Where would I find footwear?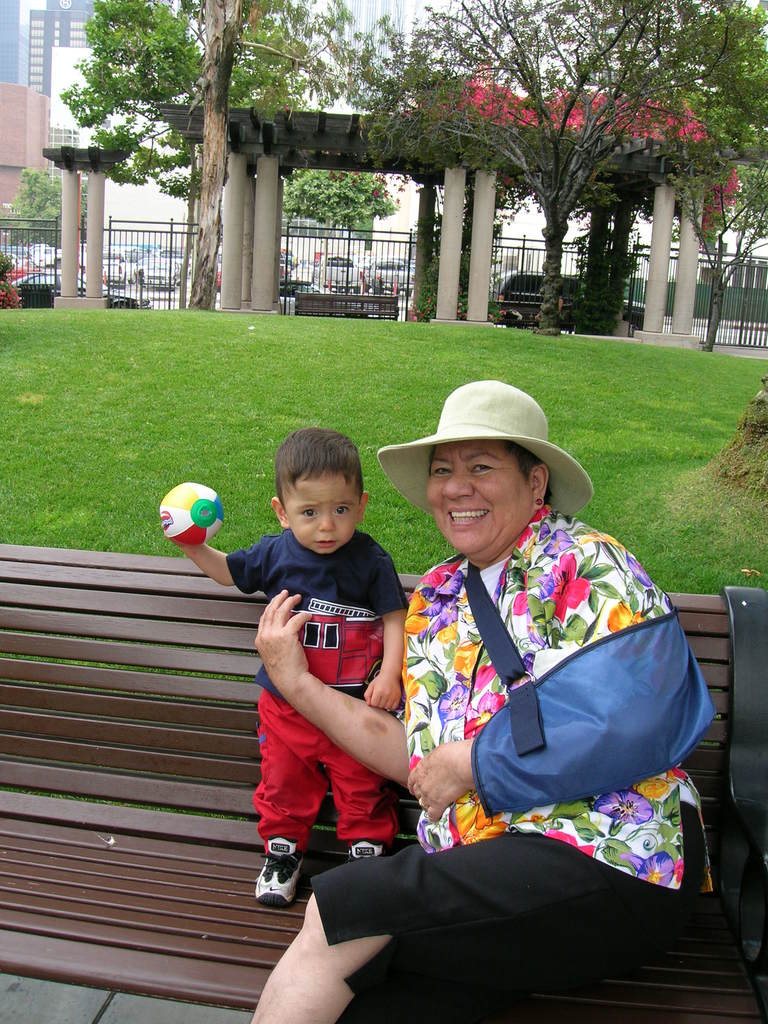
At <bbox>249, 828, 314, 920</bbox>.
